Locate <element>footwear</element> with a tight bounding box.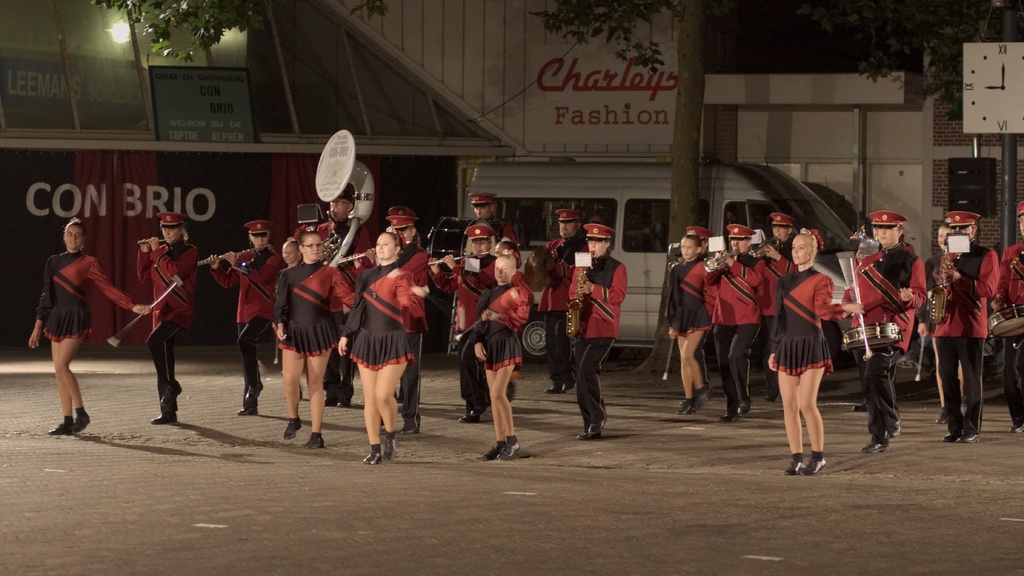
{"left": 785, "top": 459, "right": 803, "bottom": 474}.
